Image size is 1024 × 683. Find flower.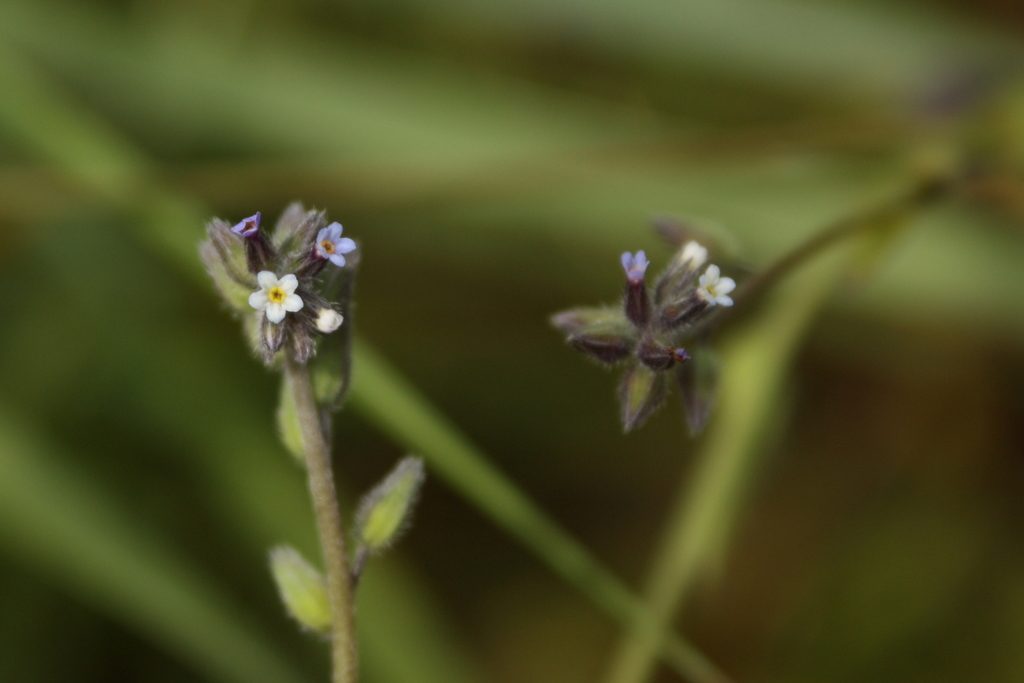
229, 214, 261, 237.
